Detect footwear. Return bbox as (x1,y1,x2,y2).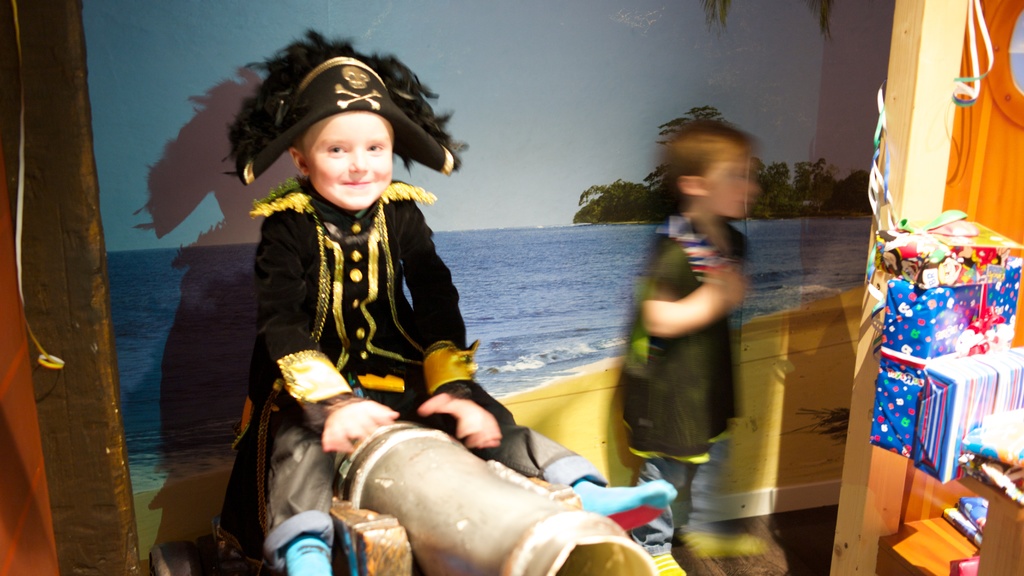
(576,477,683,532).
